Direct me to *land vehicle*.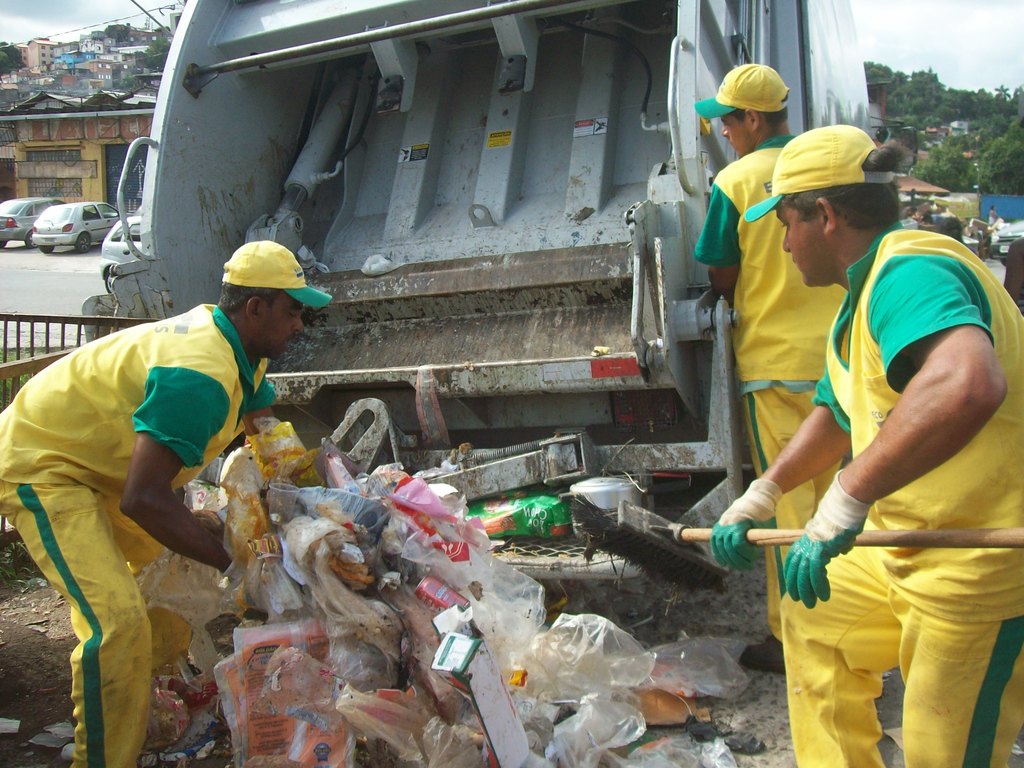
Direction: region(989, 218, 1023, 268).
